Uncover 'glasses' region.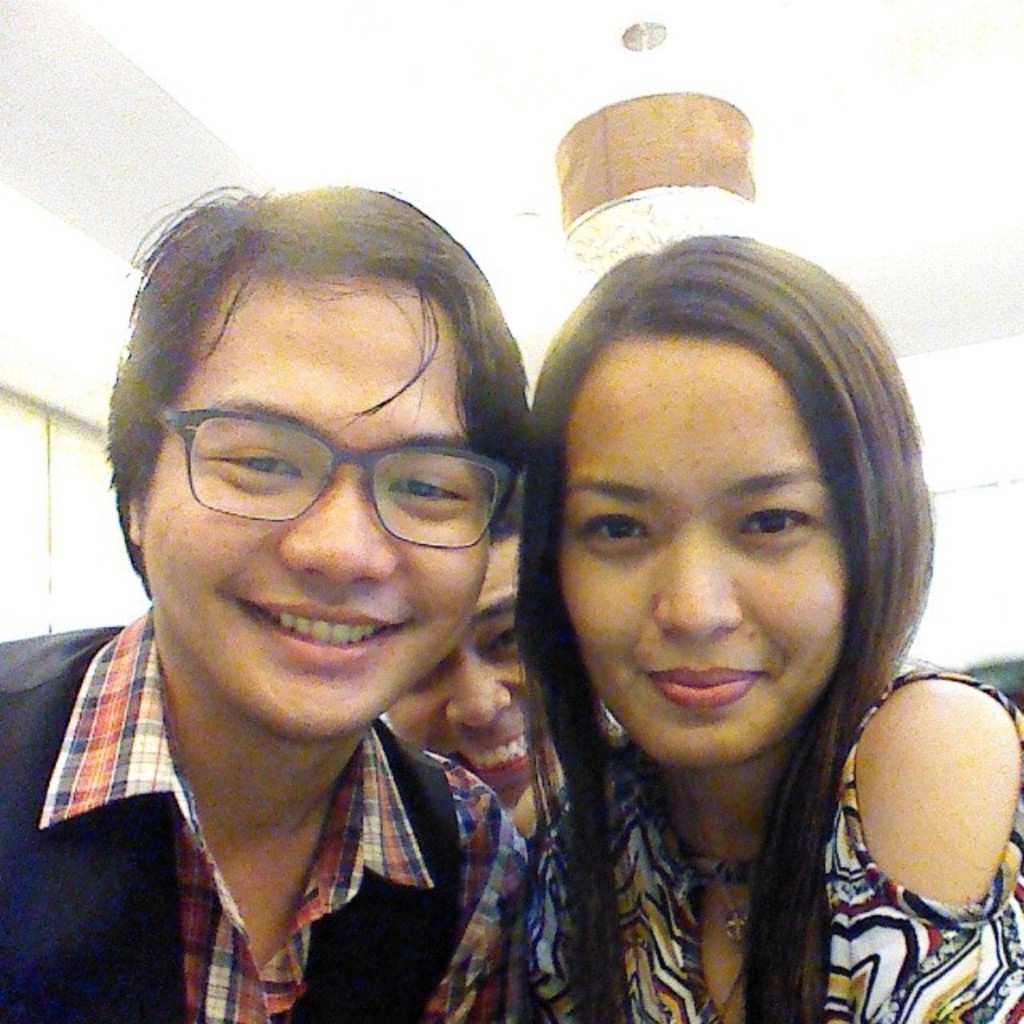
Uncovered: [left=139, top=405, right=515, bottom=557].
